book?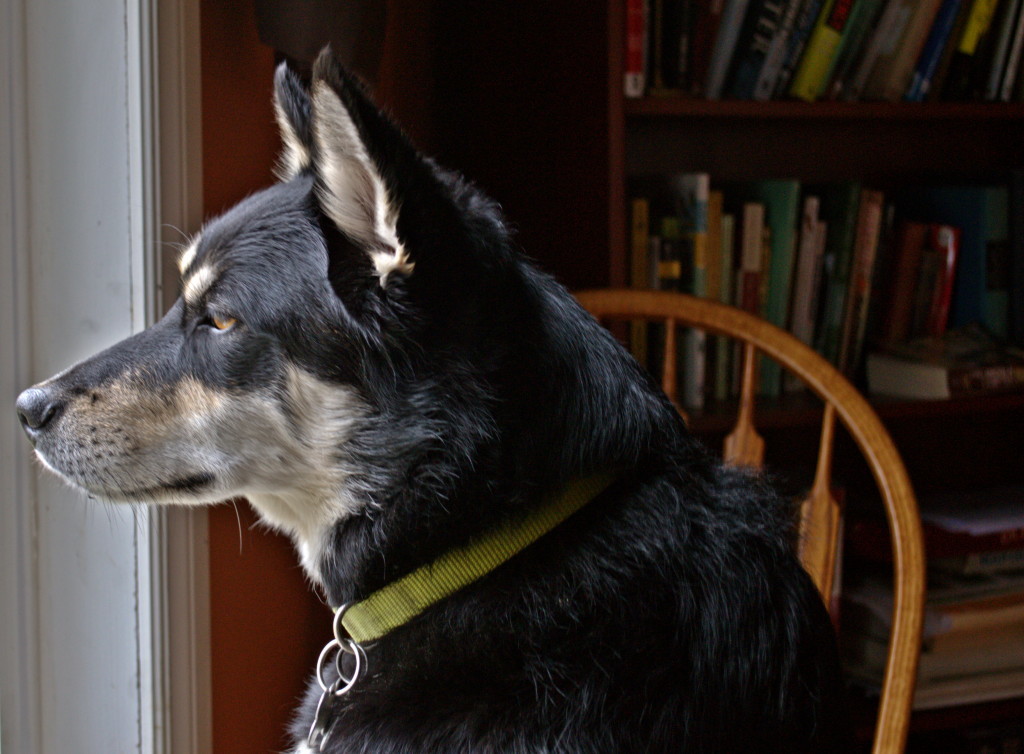
[914,515,1023,573]
